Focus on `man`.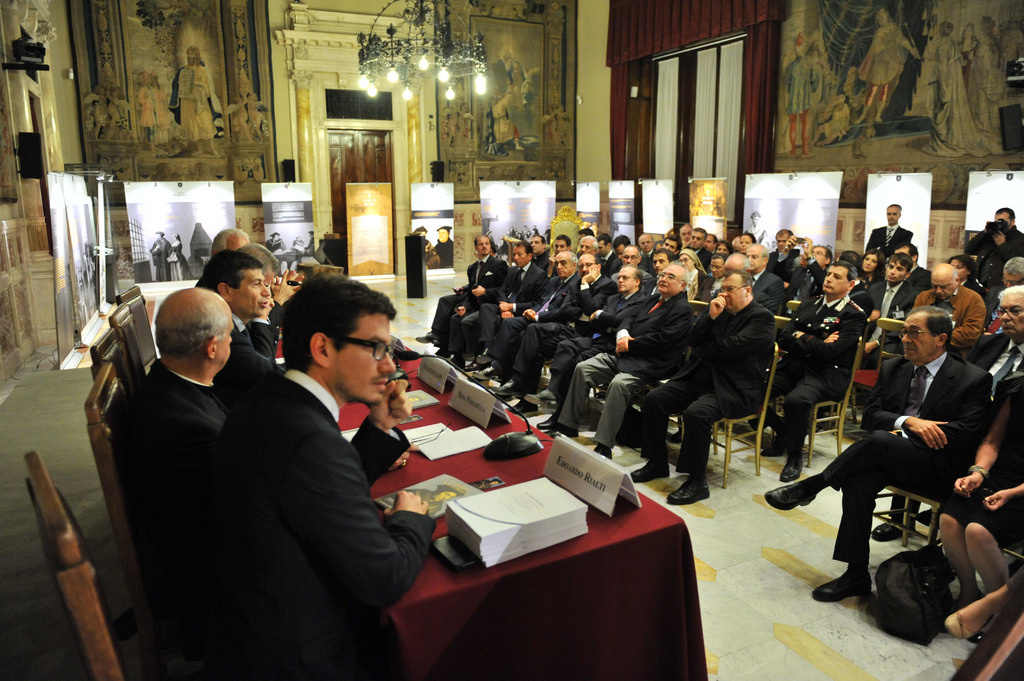
Focused at Rect(185, 271, 440, 680).
